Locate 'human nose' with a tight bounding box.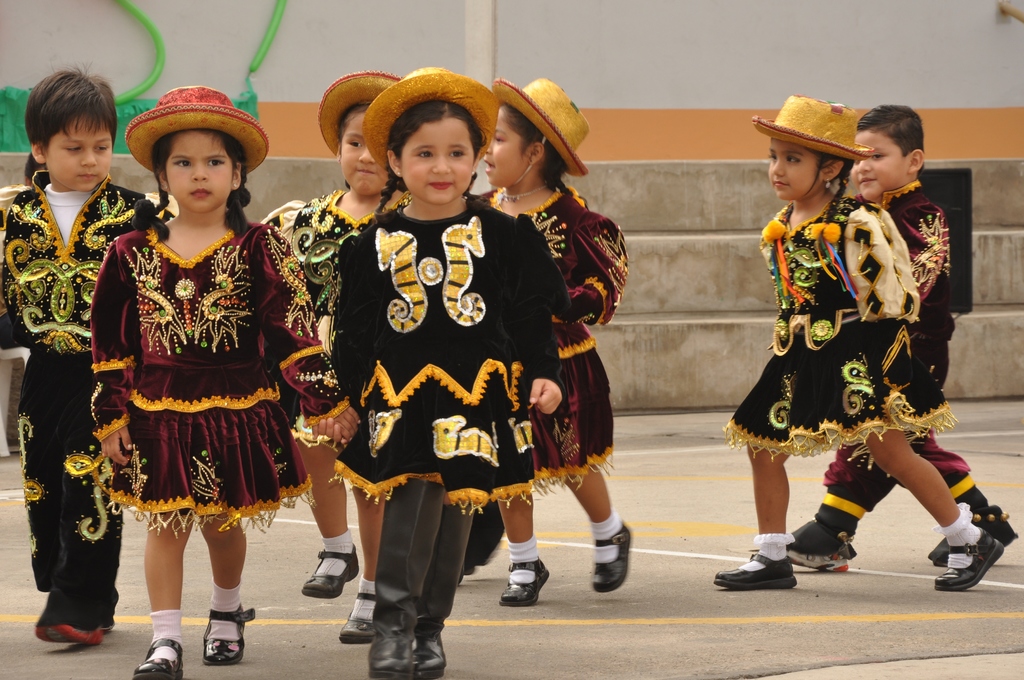
x1=484, y1=142, x2=493, y2=159.
